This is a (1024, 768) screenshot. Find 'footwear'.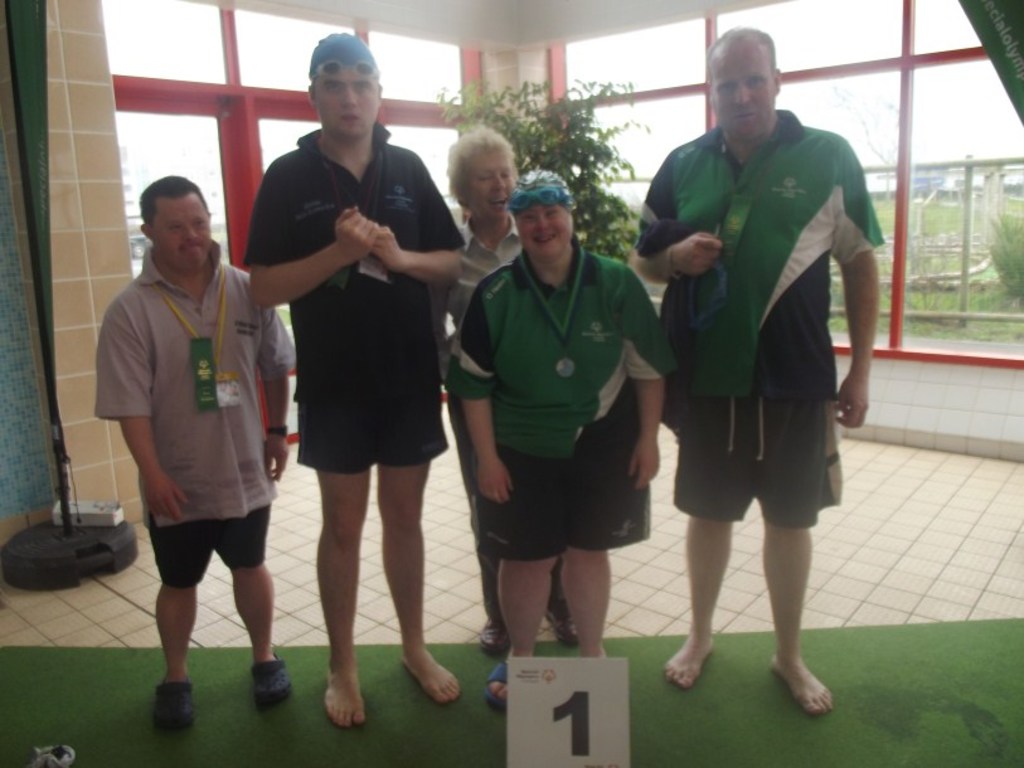
Bounding box: [left=547, top=597, right=579, bottom=646].
